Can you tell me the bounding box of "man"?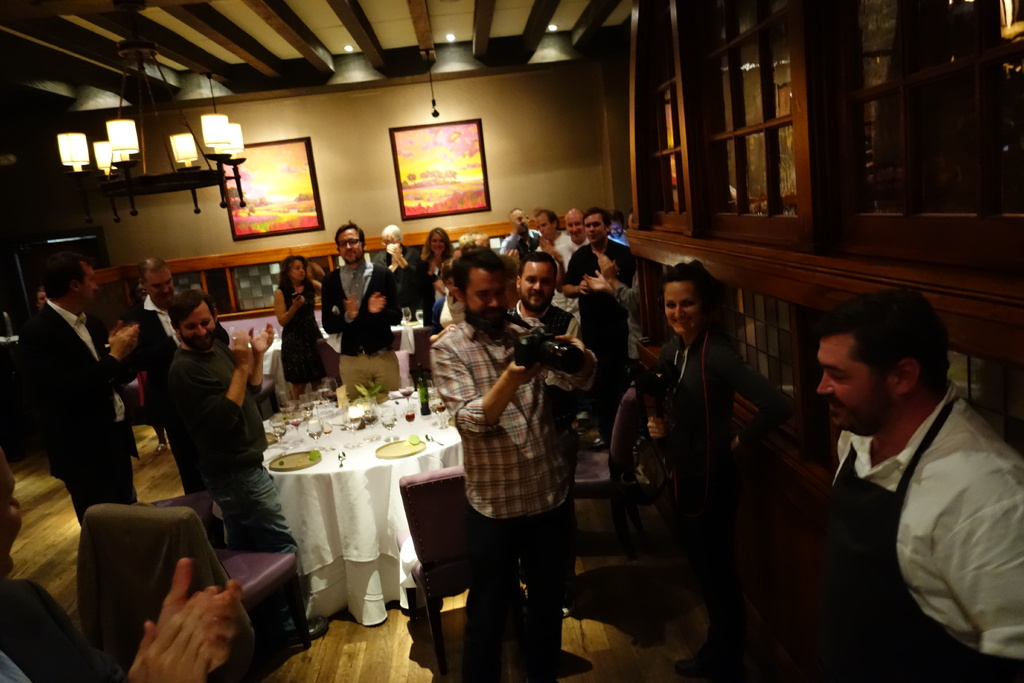
bbox(559, 208, 639, 452).
